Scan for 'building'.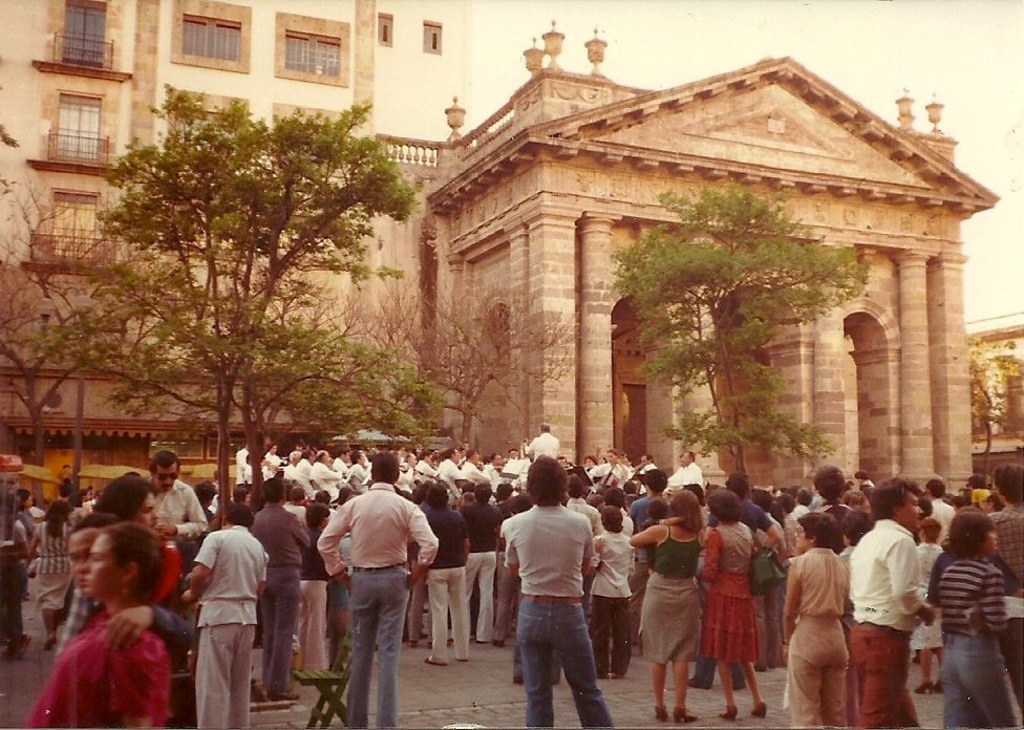
Scan result: locate(0, 0, 470, 476).
